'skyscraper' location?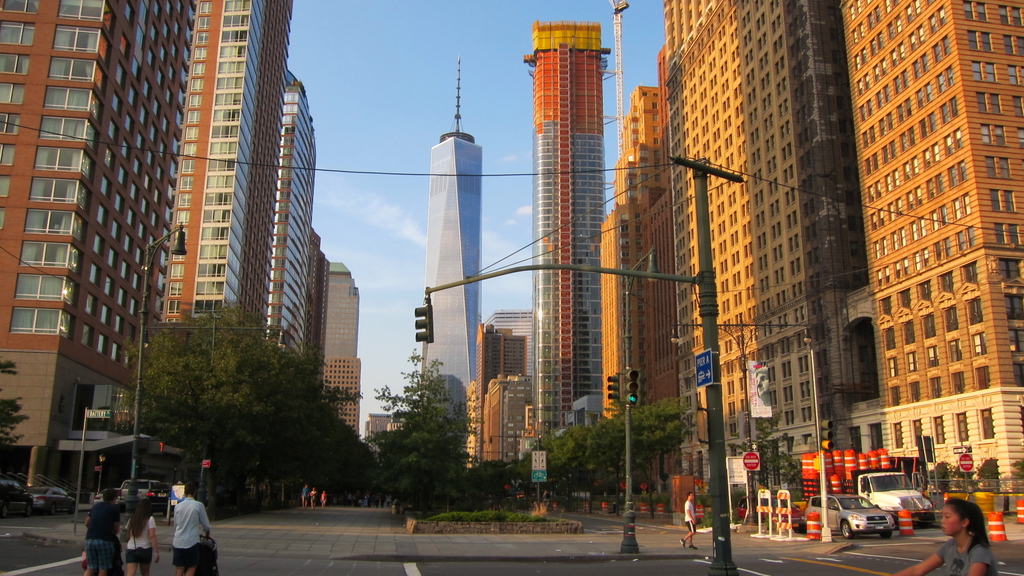
603 70 666 418
